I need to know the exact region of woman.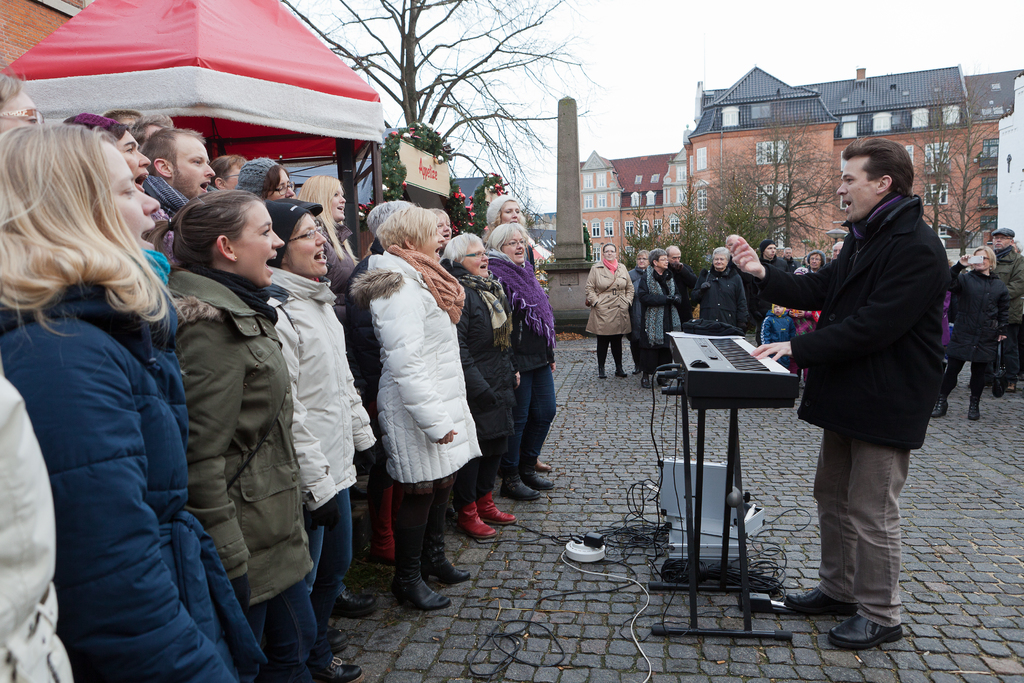
Region: left=234, top=156, right=298, bottom=206.
